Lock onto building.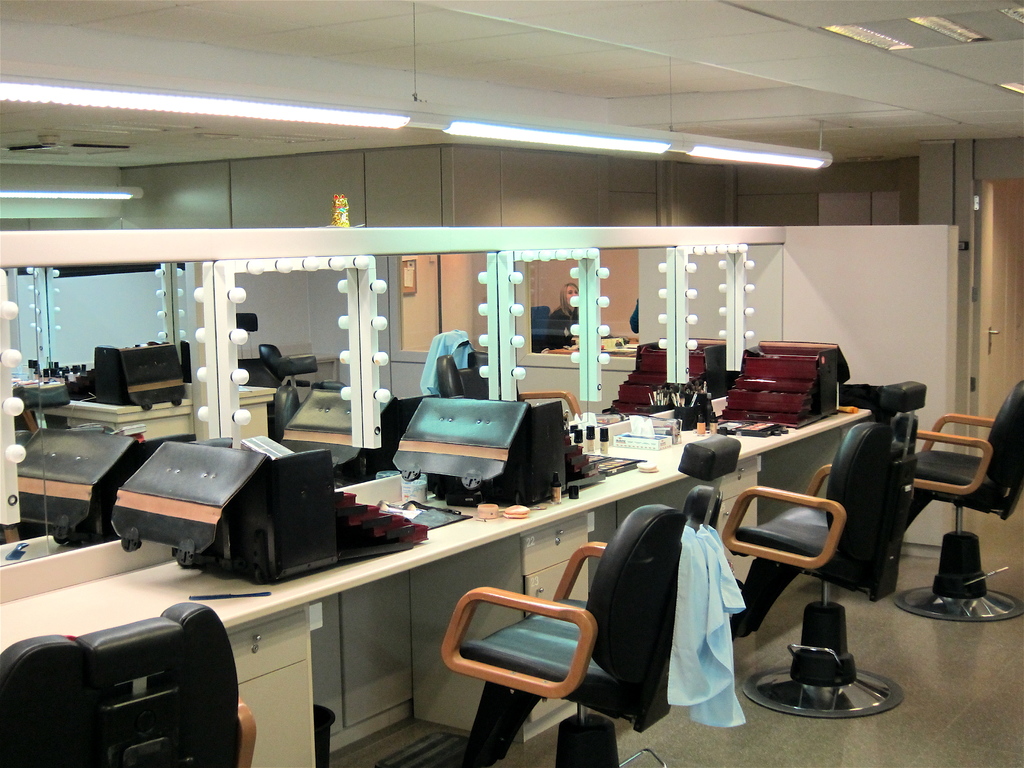
Locked: pyautogui.locateOnScreen(0, 0, 1021, 767).
